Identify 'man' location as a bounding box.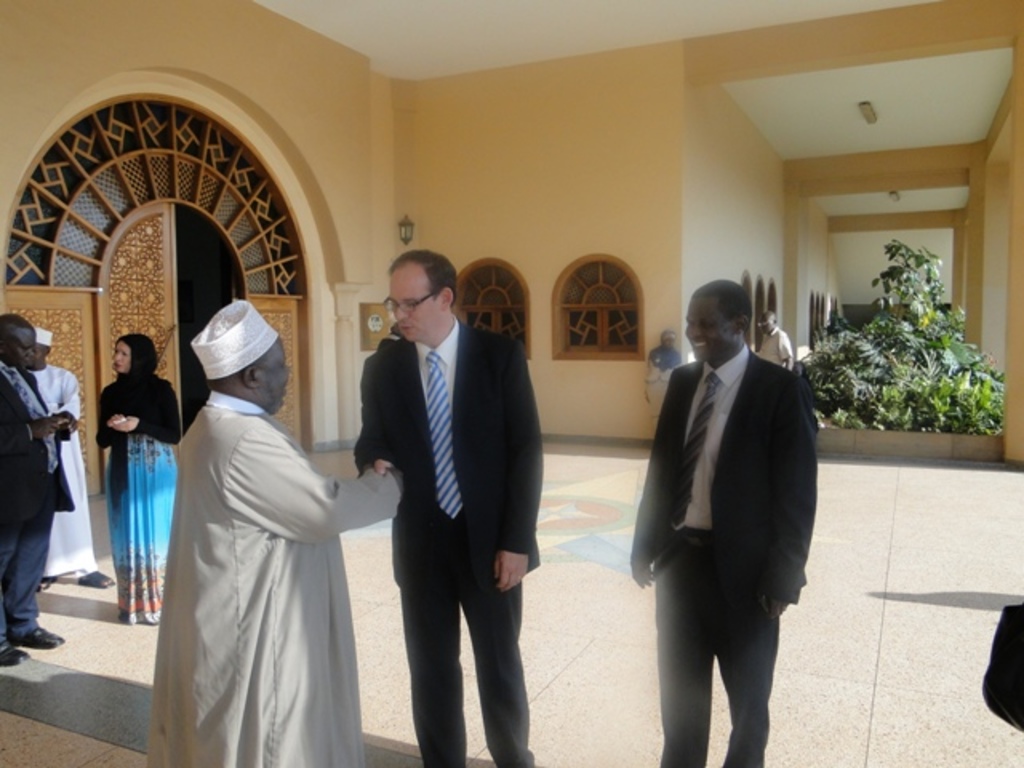
bbox=(3, 314, 78, 669).
